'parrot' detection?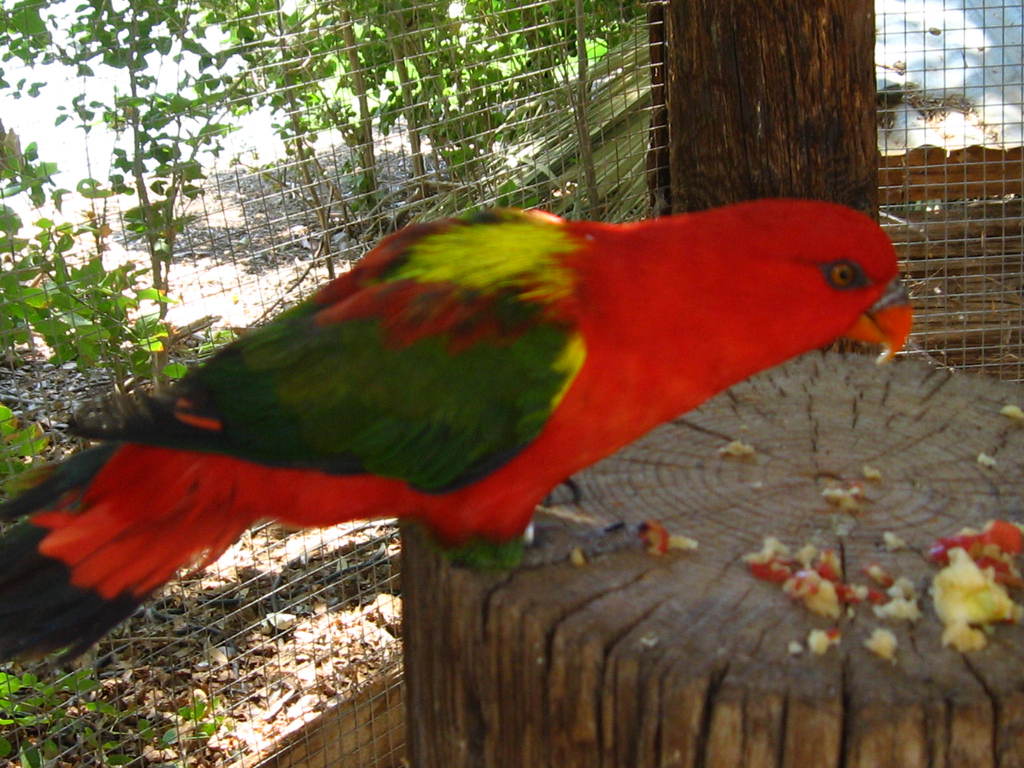
(0,195,916,671)
